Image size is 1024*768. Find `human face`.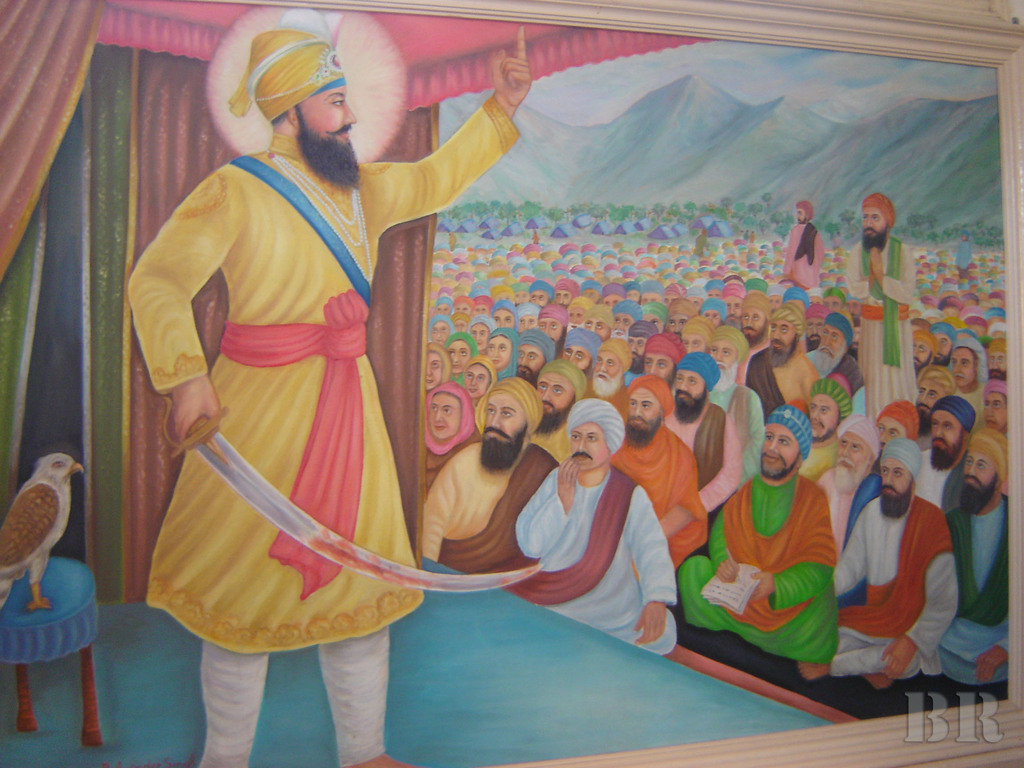
box(668, 313, 687, 337).
